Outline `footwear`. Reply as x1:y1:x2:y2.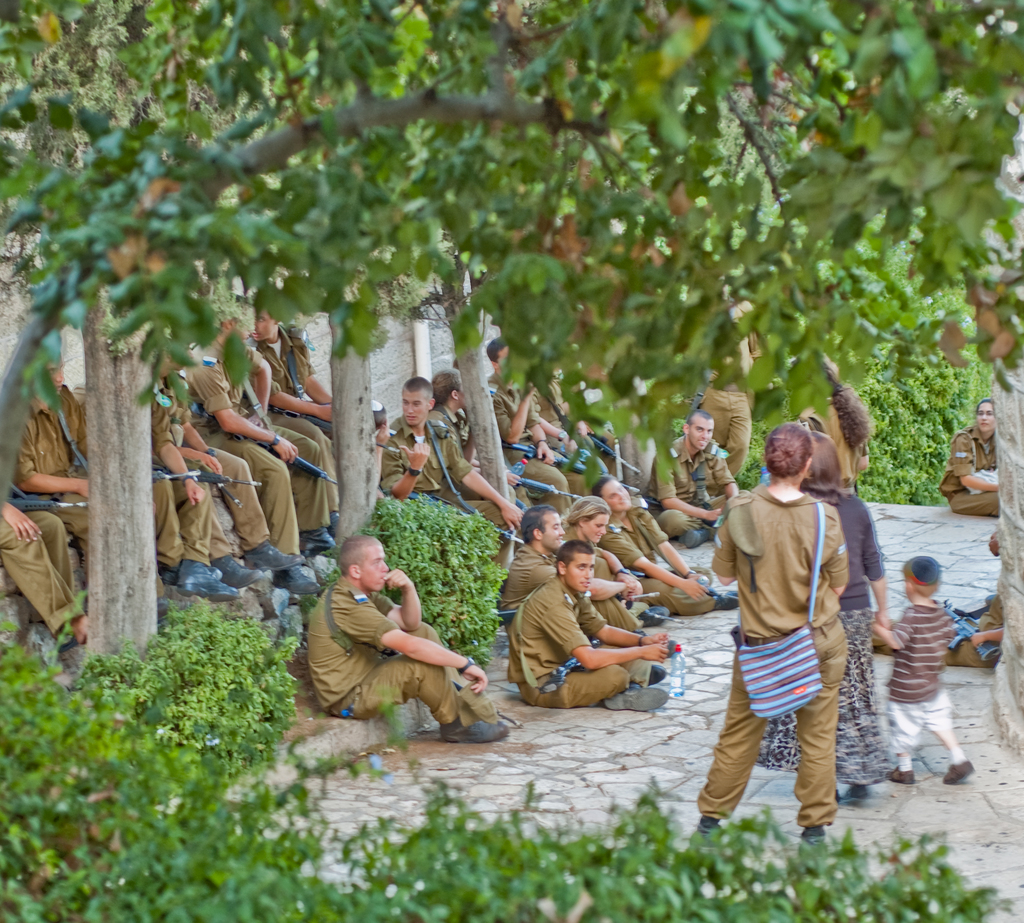
180:561:241:604.
